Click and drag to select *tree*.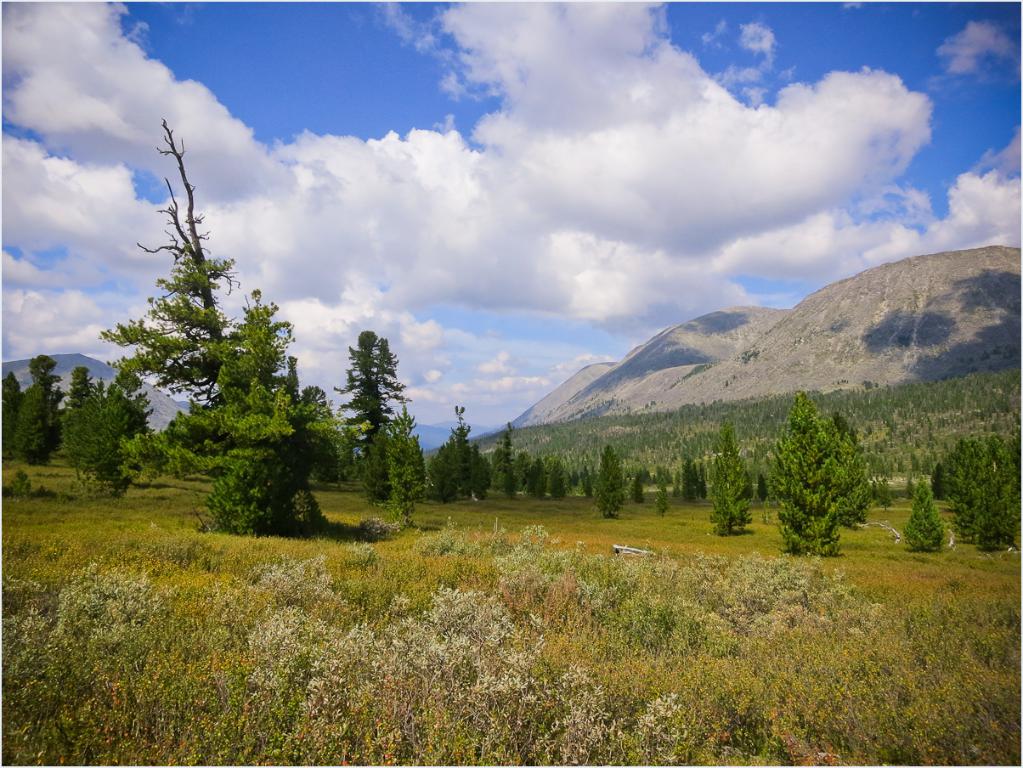
Selection: (114,116,309,537).
